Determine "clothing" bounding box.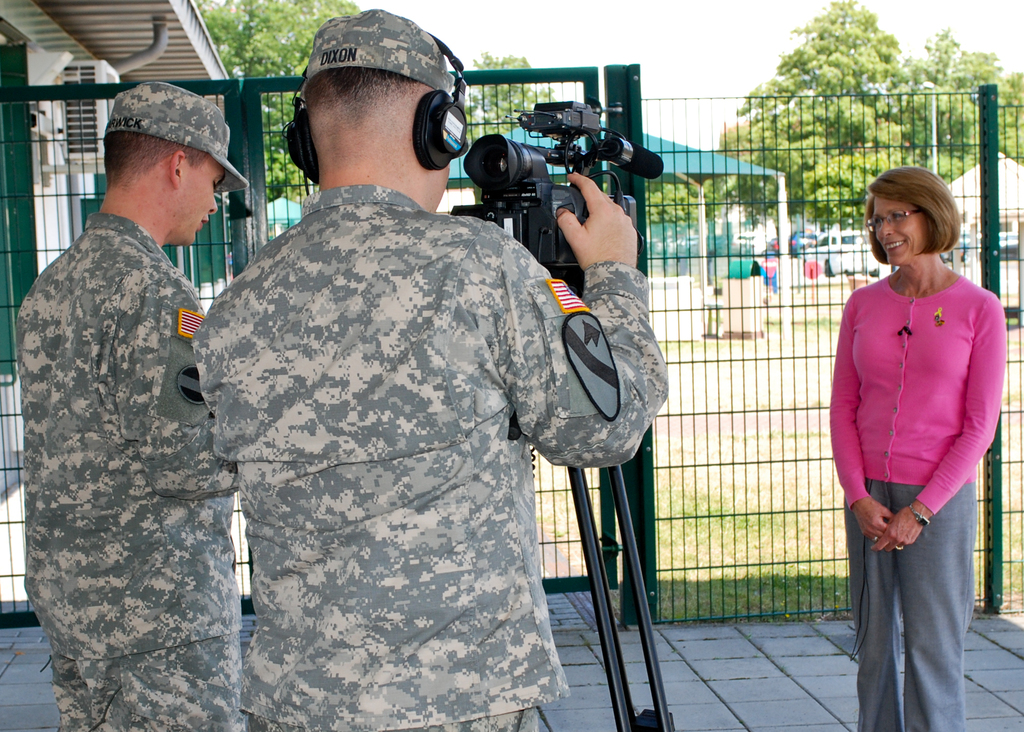
Determined: [7, 198, 243, 726].
